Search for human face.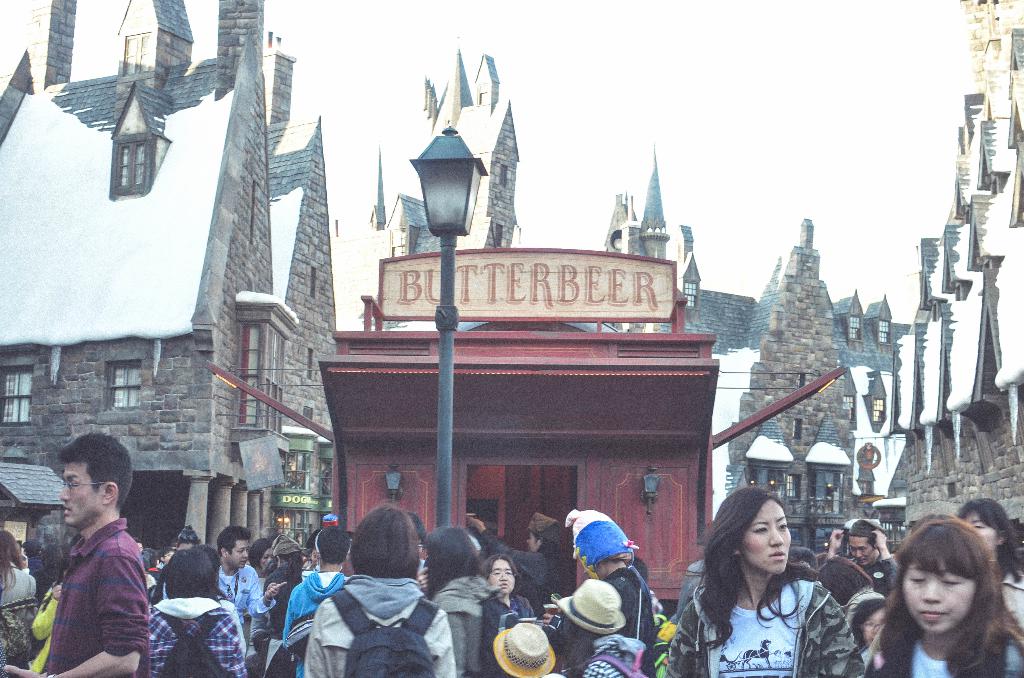
Found at {"x1": 490, "y1": 556, "x2": 517, "y2": 591}.
